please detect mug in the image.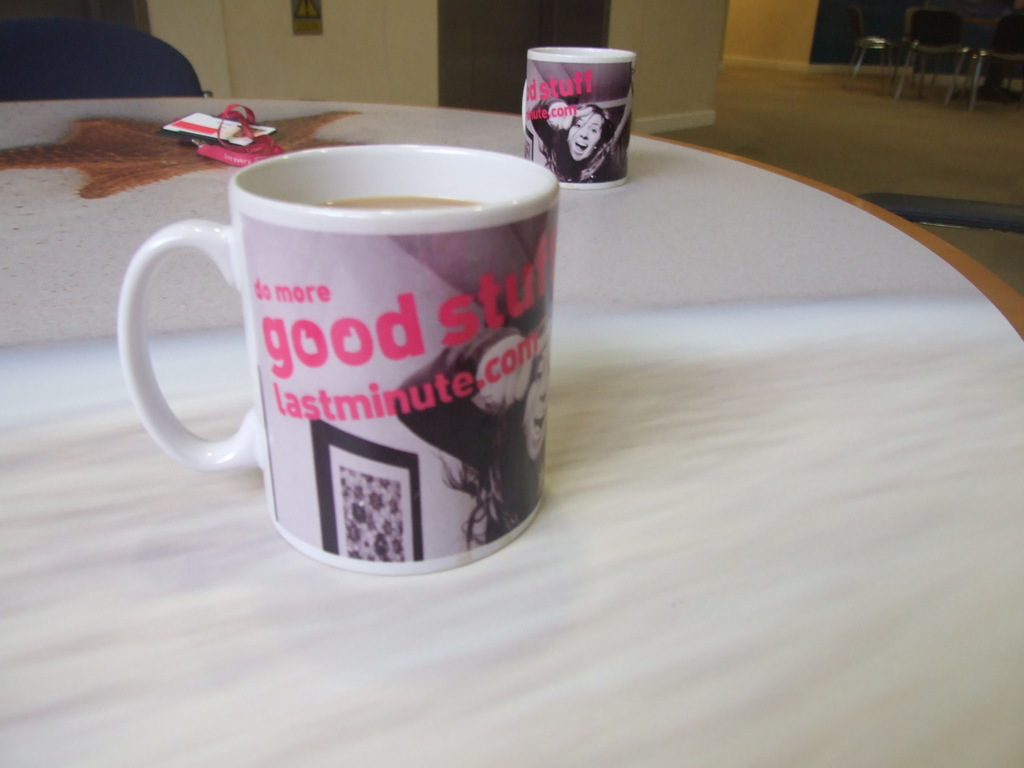
select_region(520, 46, 636, 189).
